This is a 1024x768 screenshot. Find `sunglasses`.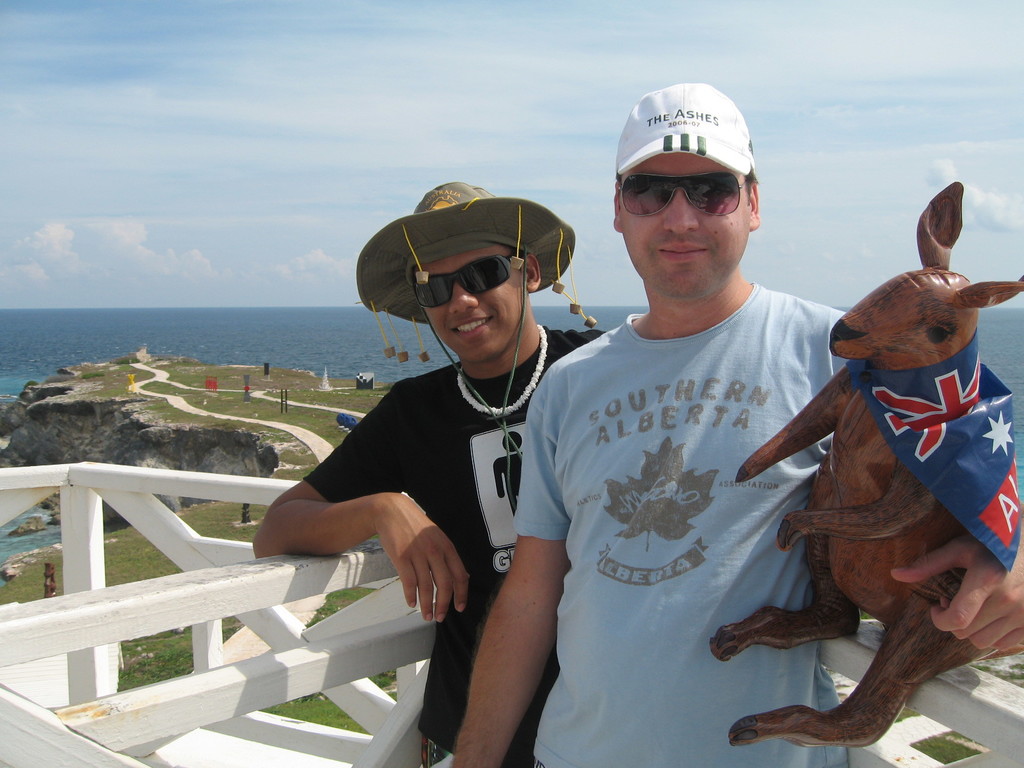
Bounding box: locate(412, 253, 526, 307).
